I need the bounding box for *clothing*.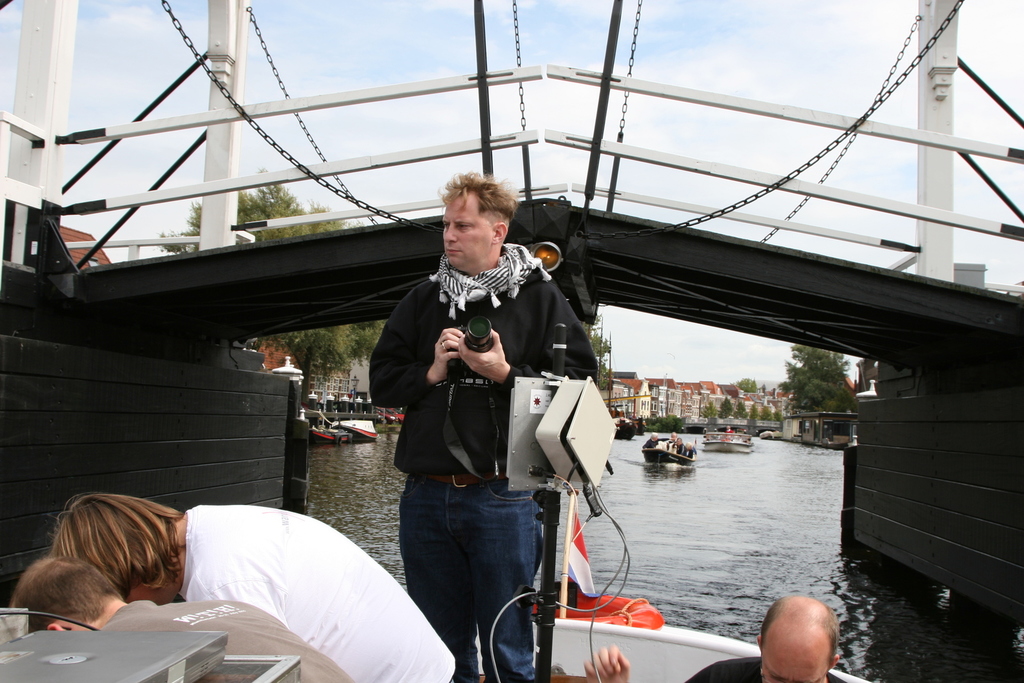
Here it is: Rect(104, 598, 350, 682).
